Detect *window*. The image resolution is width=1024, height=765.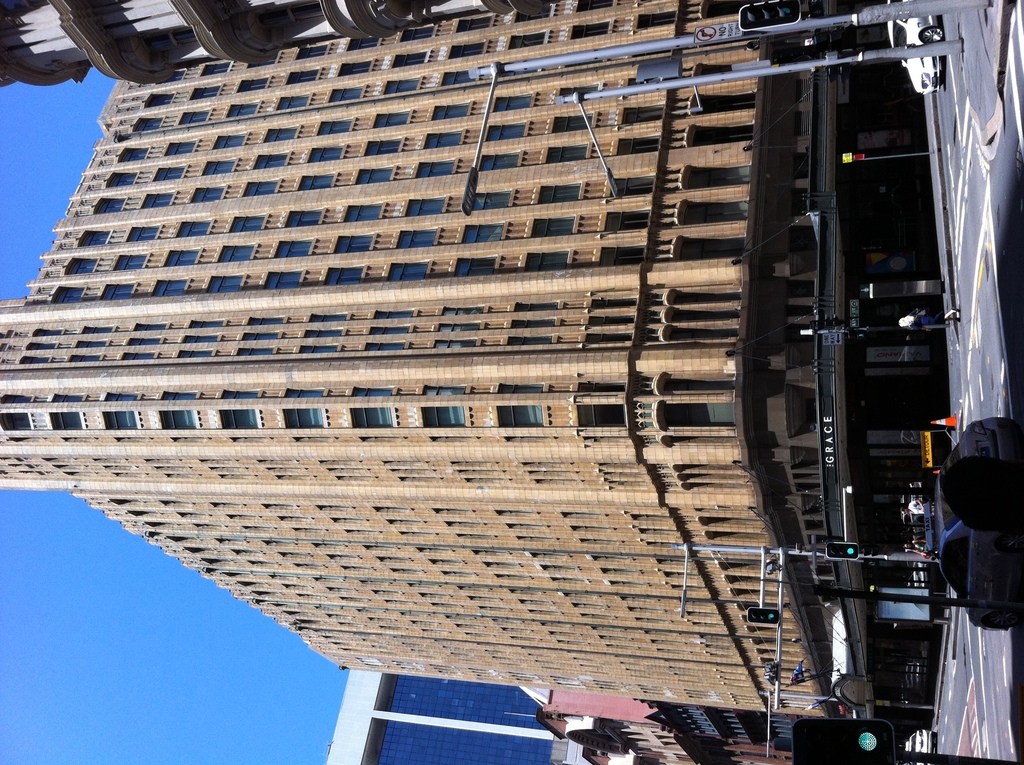
pyautogui.locateOnScreen(551, 114, 601, 135).
